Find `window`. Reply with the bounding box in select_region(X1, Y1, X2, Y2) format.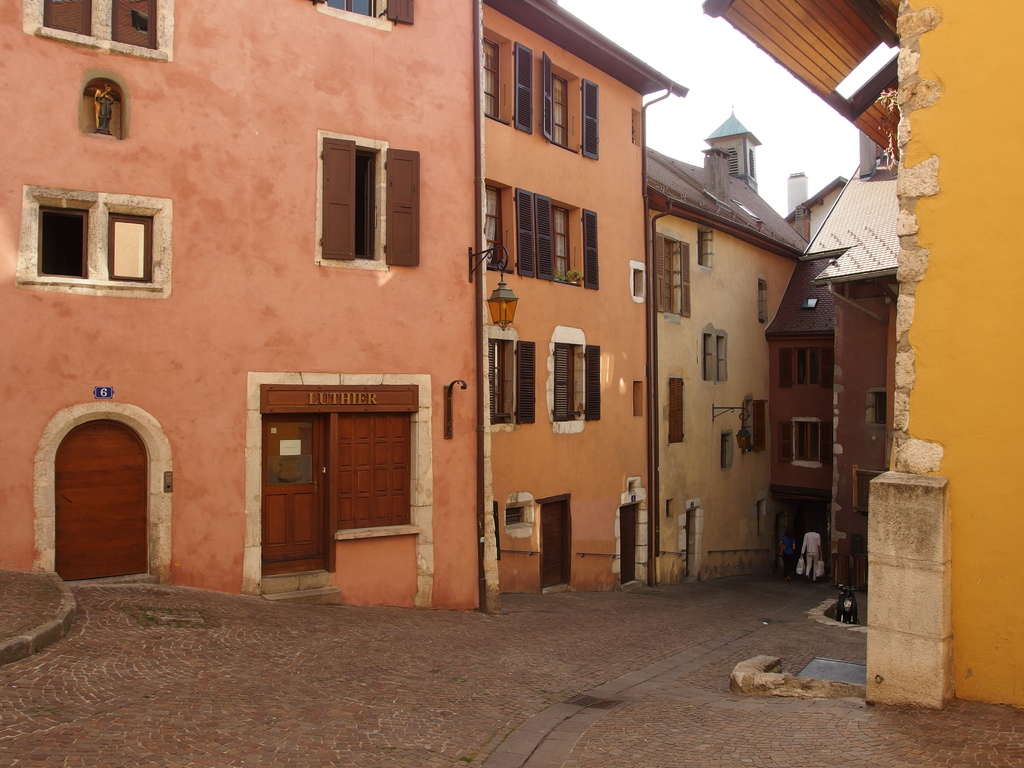
select_region(717, 336, 728, 383).
